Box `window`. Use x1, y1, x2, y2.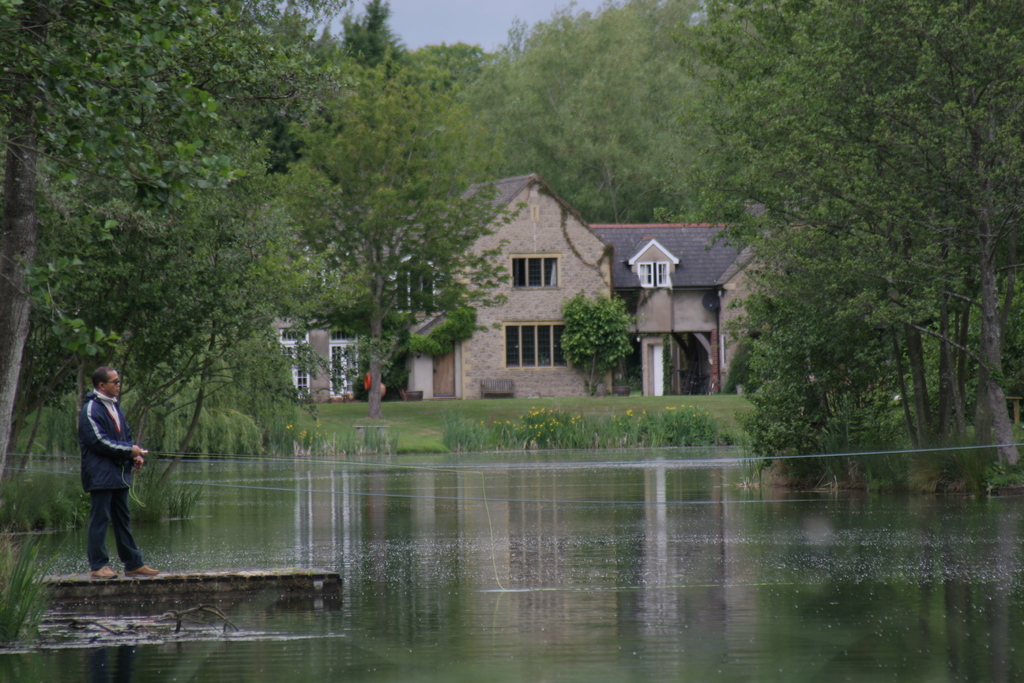
331, 330, 360, 400.
